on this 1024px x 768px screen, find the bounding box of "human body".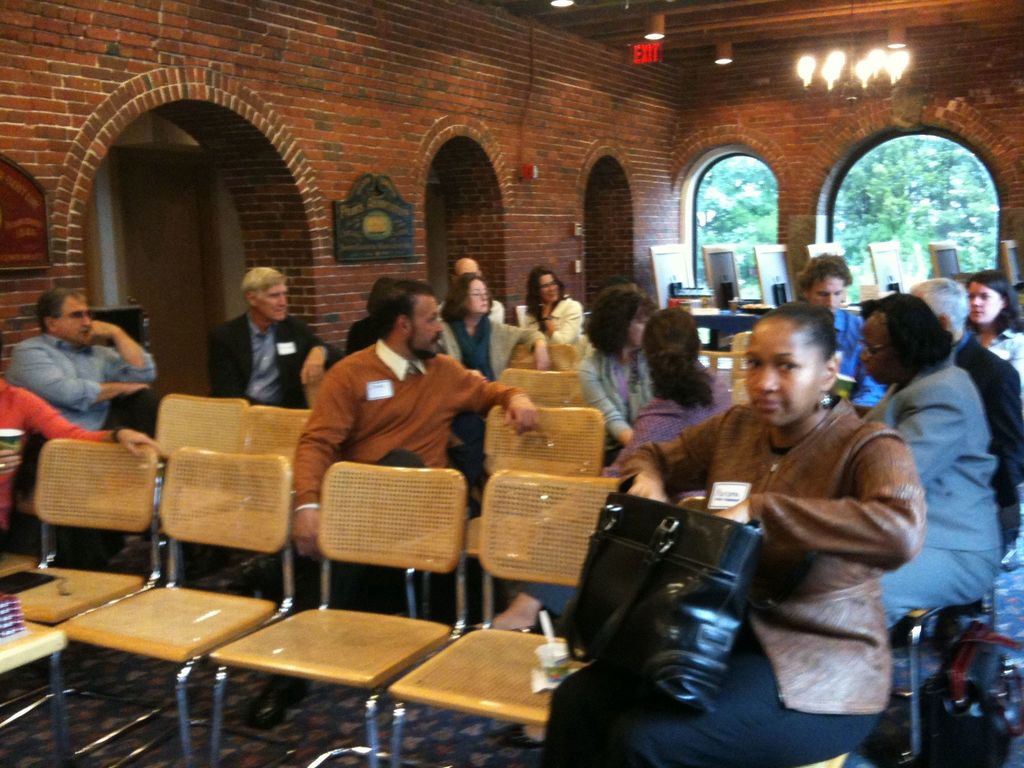
Bounding box: bbox=(296, 277, 543, 563).
